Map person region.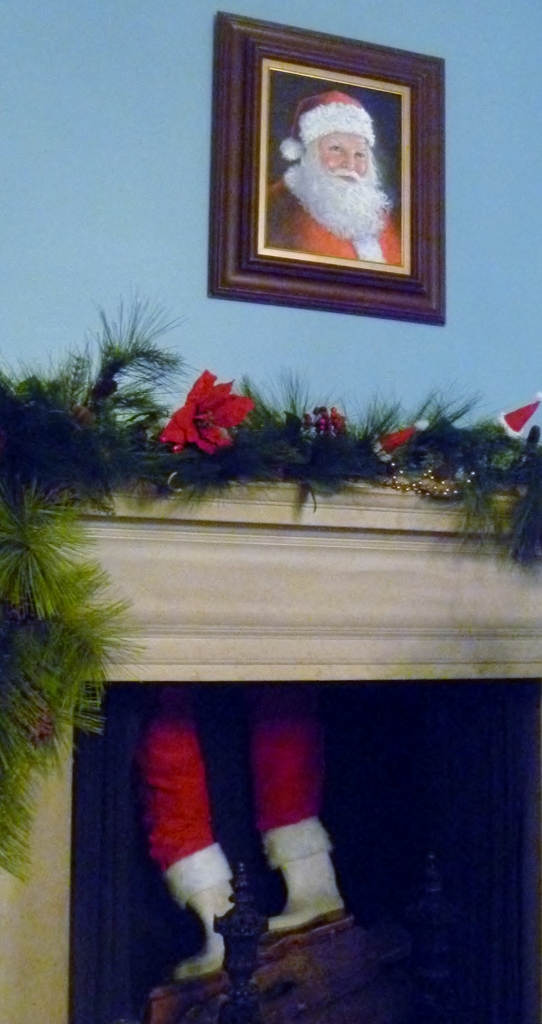
Mapped to [265, 89, 409, 262].
